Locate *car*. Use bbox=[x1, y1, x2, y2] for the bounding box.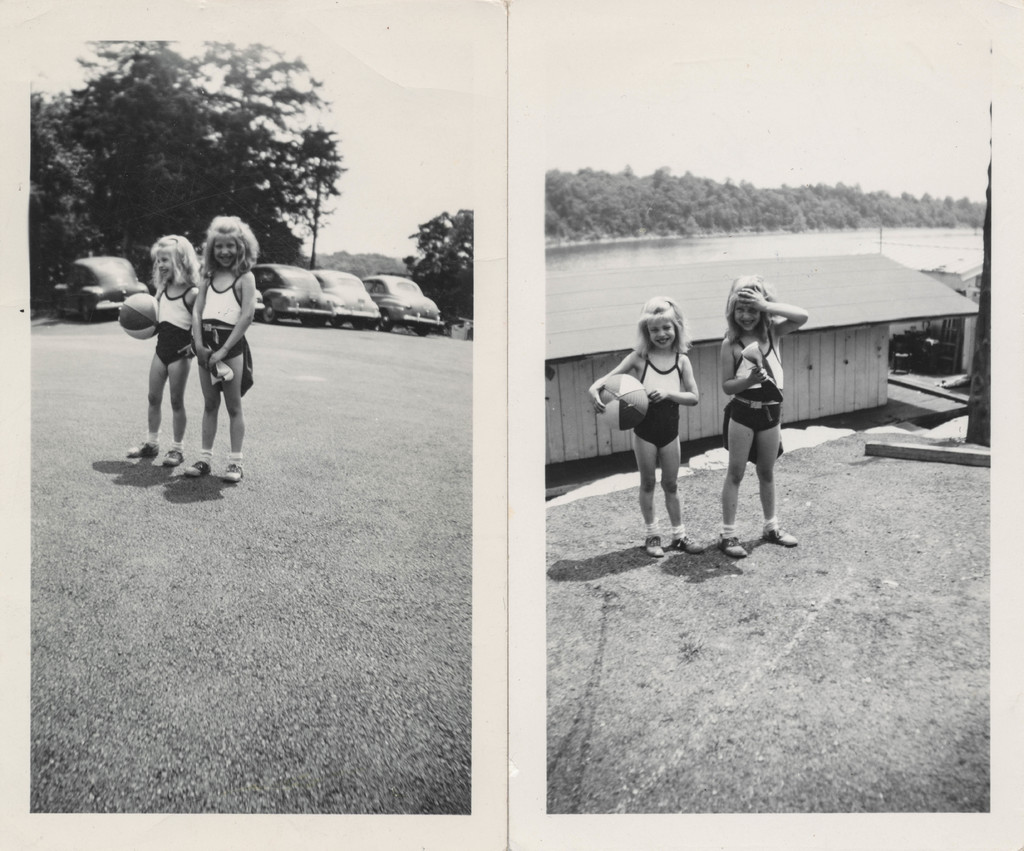
bbox=[49, 250, 147, 330].
